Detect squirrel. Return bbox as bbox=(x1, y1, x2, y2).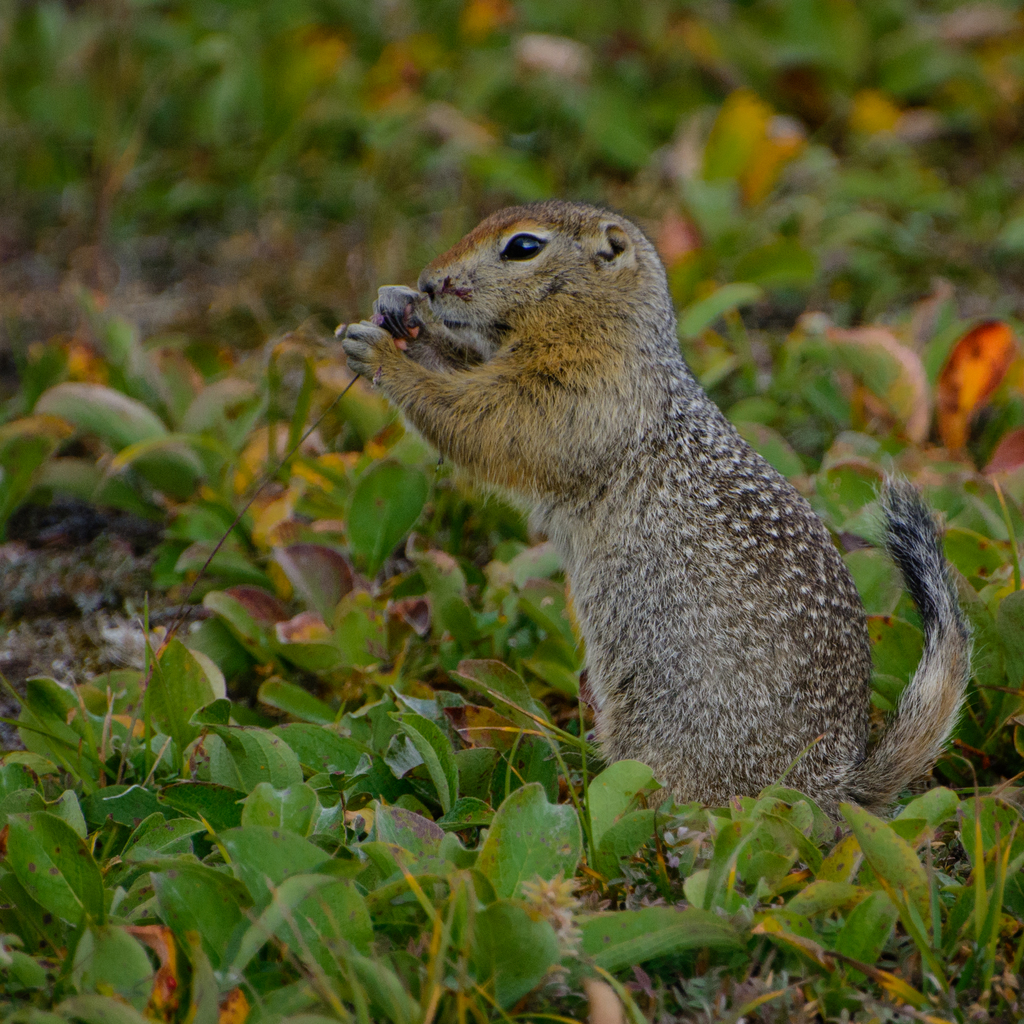
bbox=(335, 201, 984, 877).
